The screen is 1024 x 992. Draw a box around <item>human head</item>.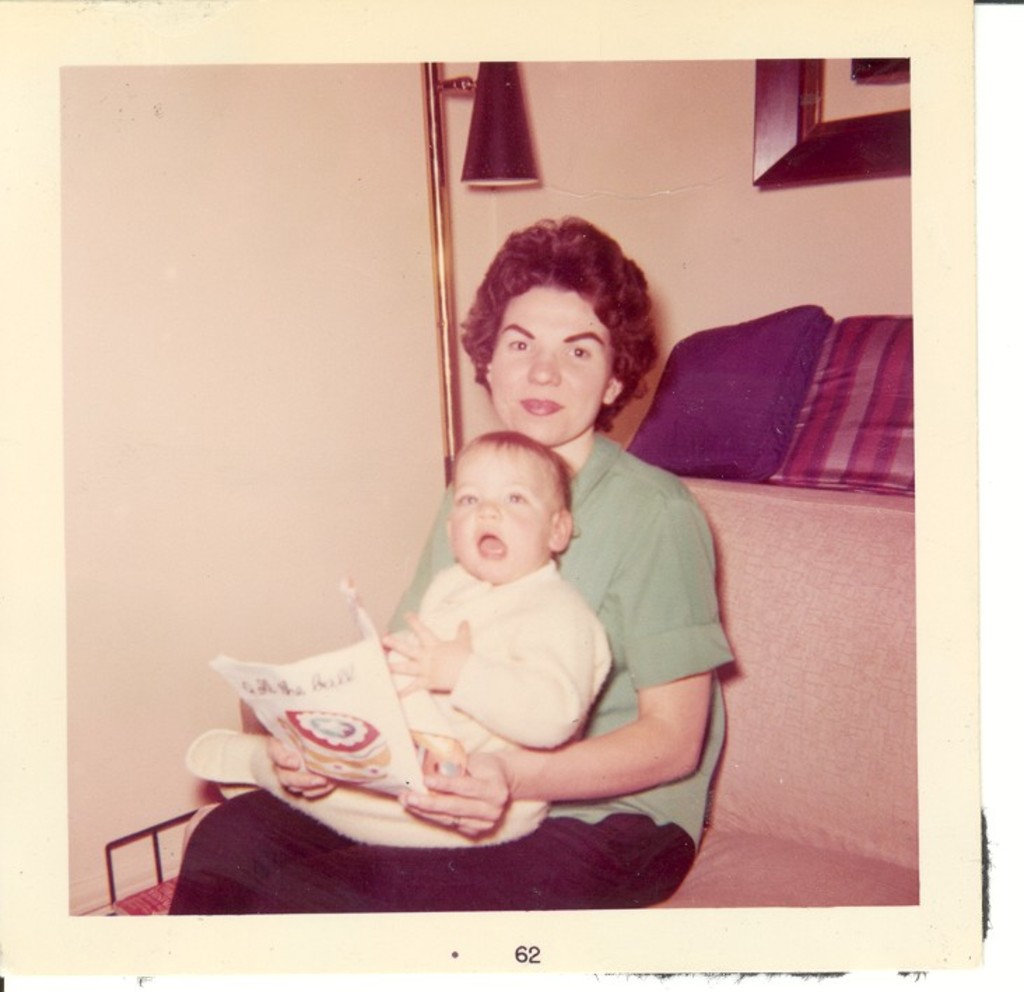
(439,428,574,582).
